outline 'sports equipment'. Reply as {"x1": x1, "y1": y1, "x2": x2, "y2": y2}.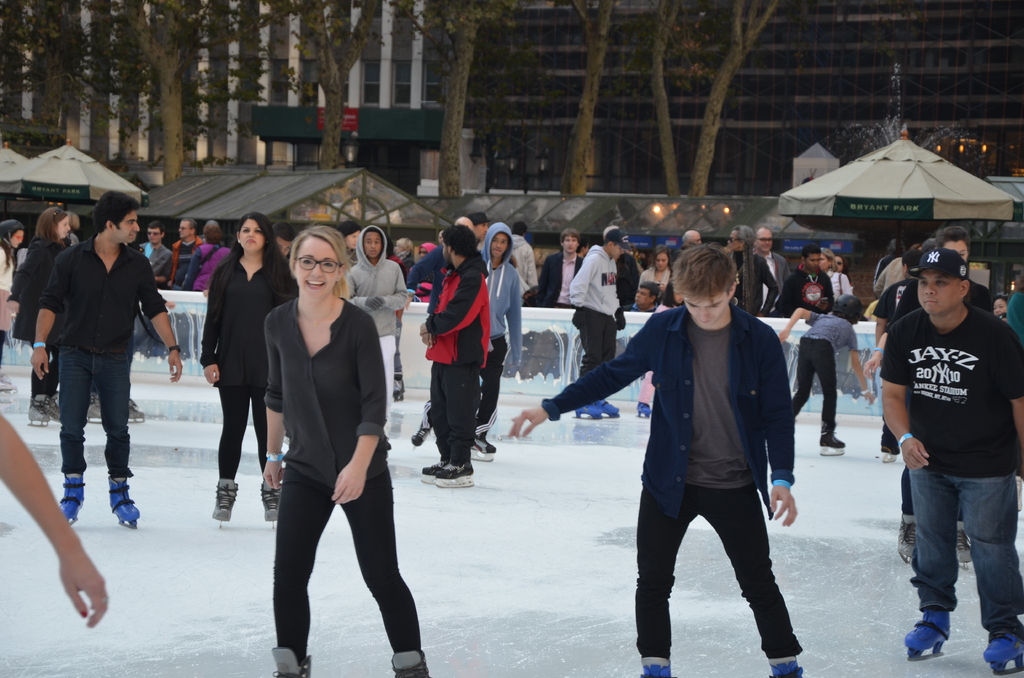
{"x1": 575, "y1": 407, "x2": 601, "y2": 421}.
